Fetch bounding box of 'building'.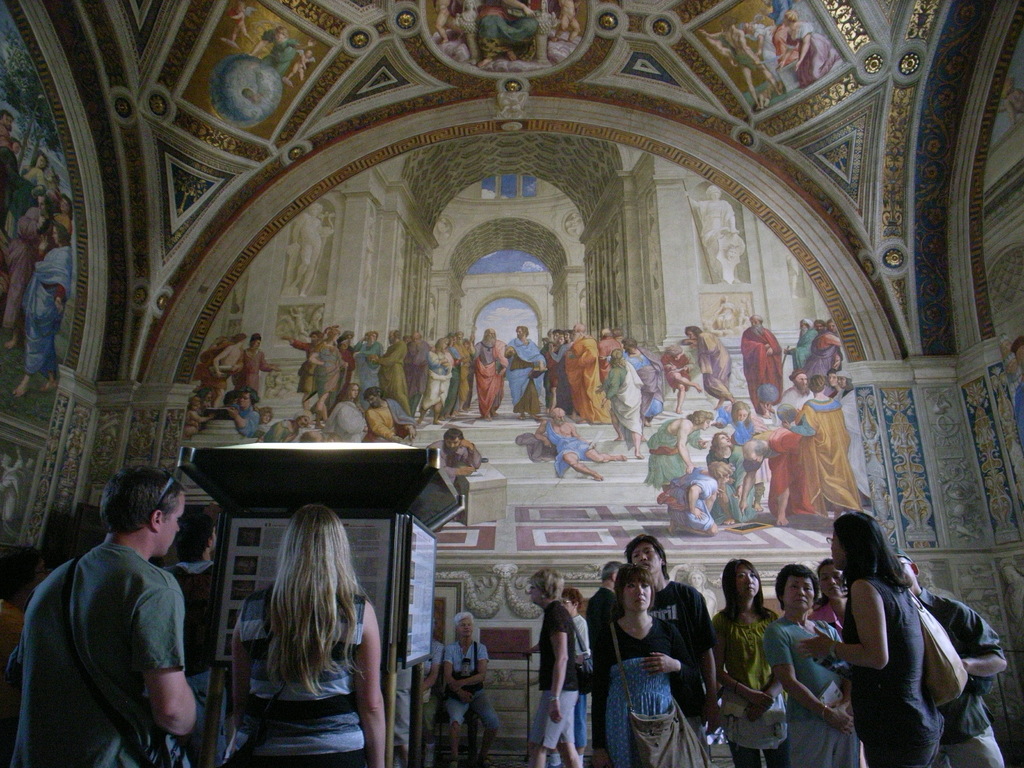
Bbox: detection(0, 0, 1022, 767).
